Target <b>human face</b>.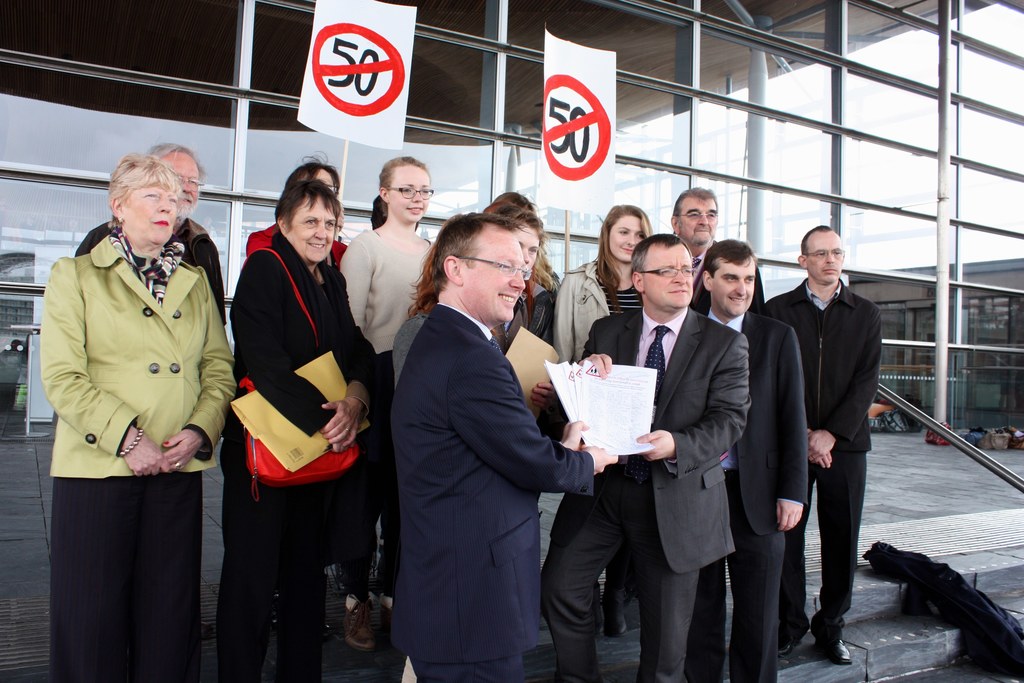
Target region: [814, 231, 845, 279].
